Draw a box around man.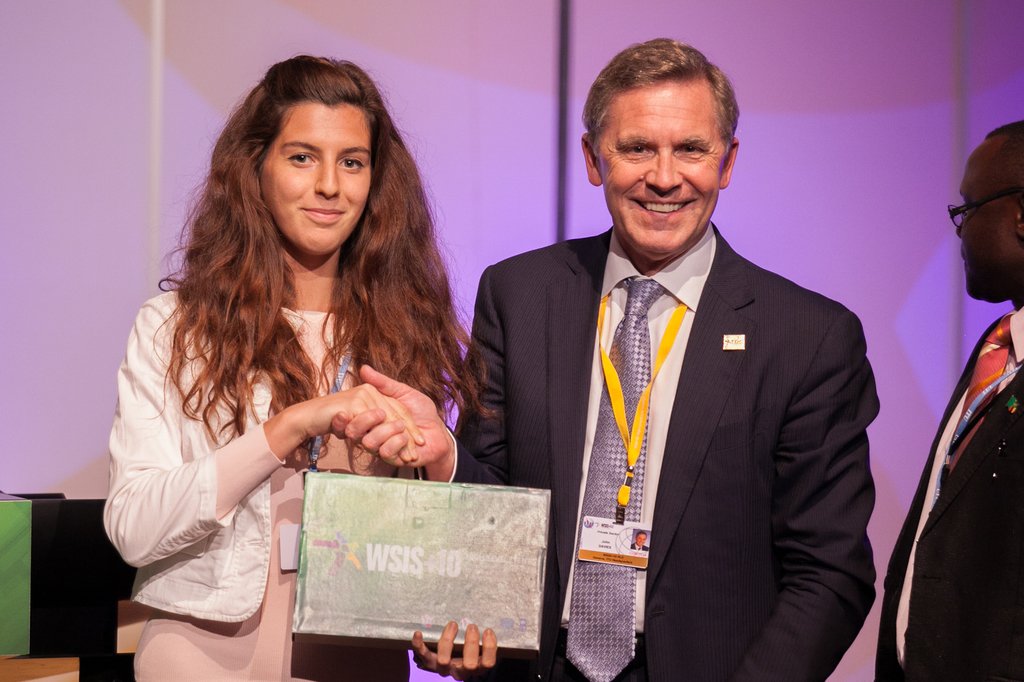
[x1=331, y1=39, x2=875, y2=681].
